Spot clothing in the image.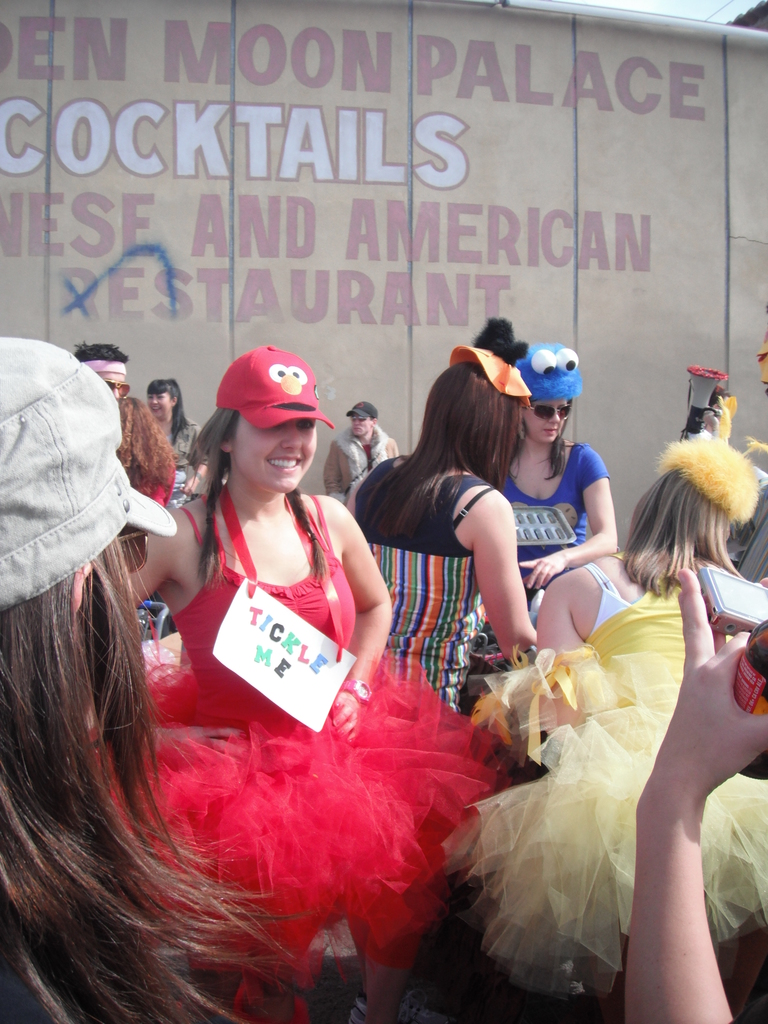
clothing found at bbox(439, 560, 767, 996).
